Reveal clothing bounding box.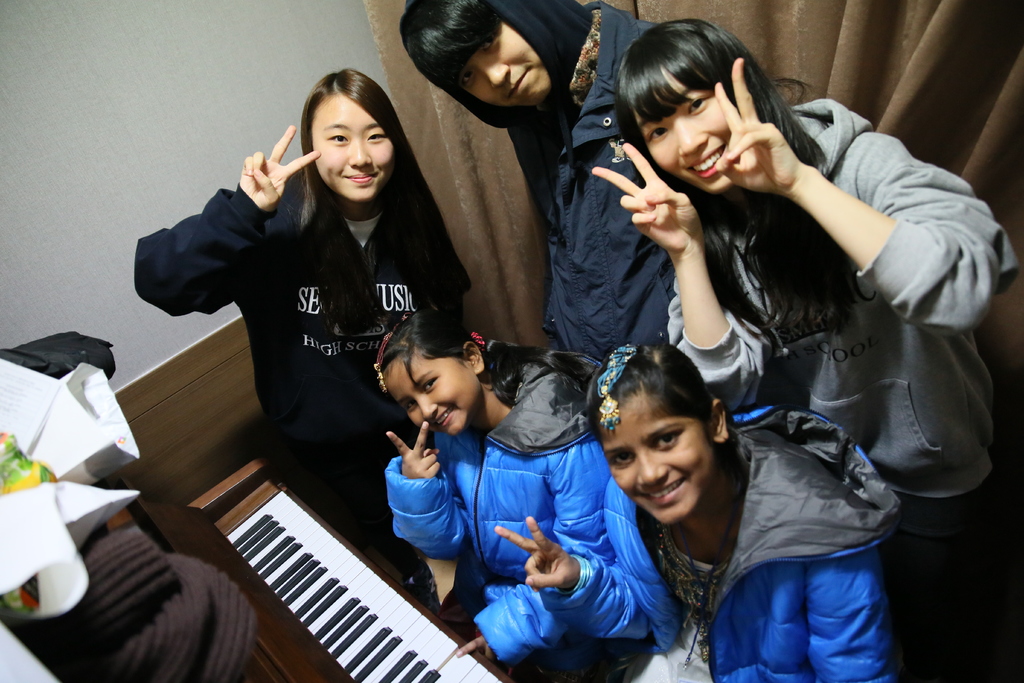
Revealed: [left=534, top=402, right=907, bottom=682].
